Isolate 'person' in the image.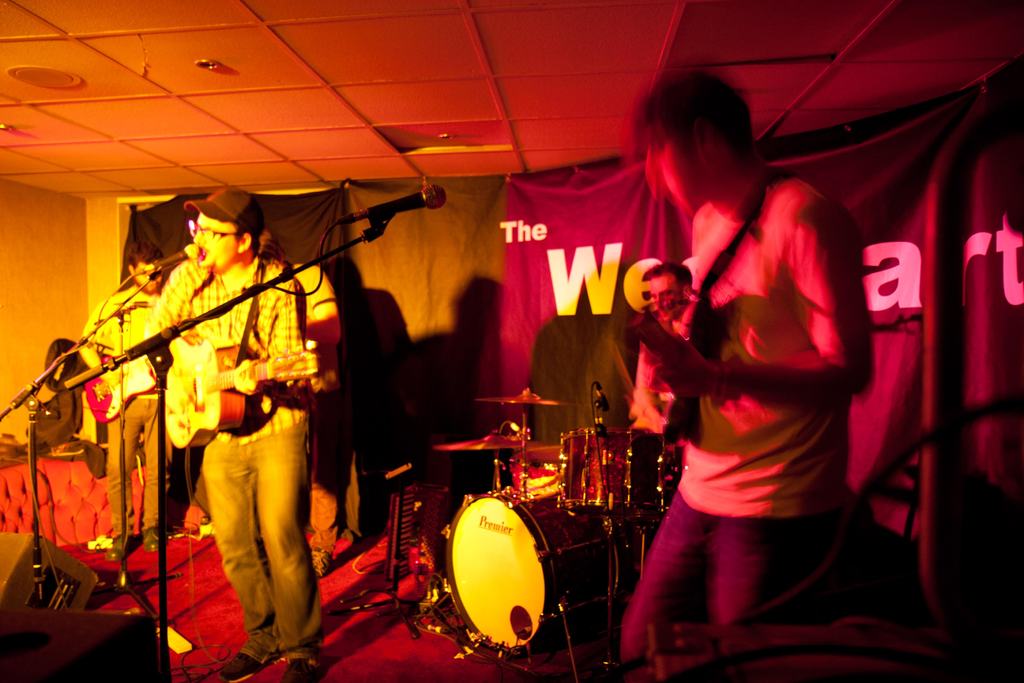
Isolated region: {"left": 621, "top": 51, "right": 905, "bottom": 662}.
